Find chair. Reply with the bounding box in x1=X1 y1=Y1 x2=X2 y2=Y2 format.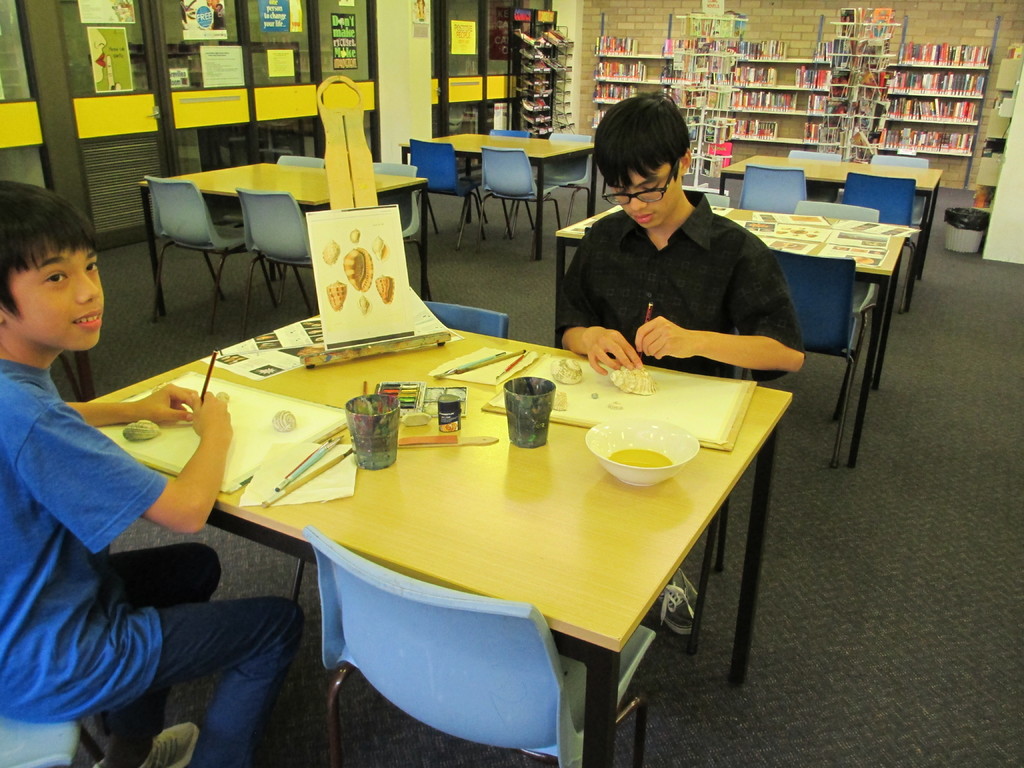
x1=138 y1=172 x2=276 y2=333.
